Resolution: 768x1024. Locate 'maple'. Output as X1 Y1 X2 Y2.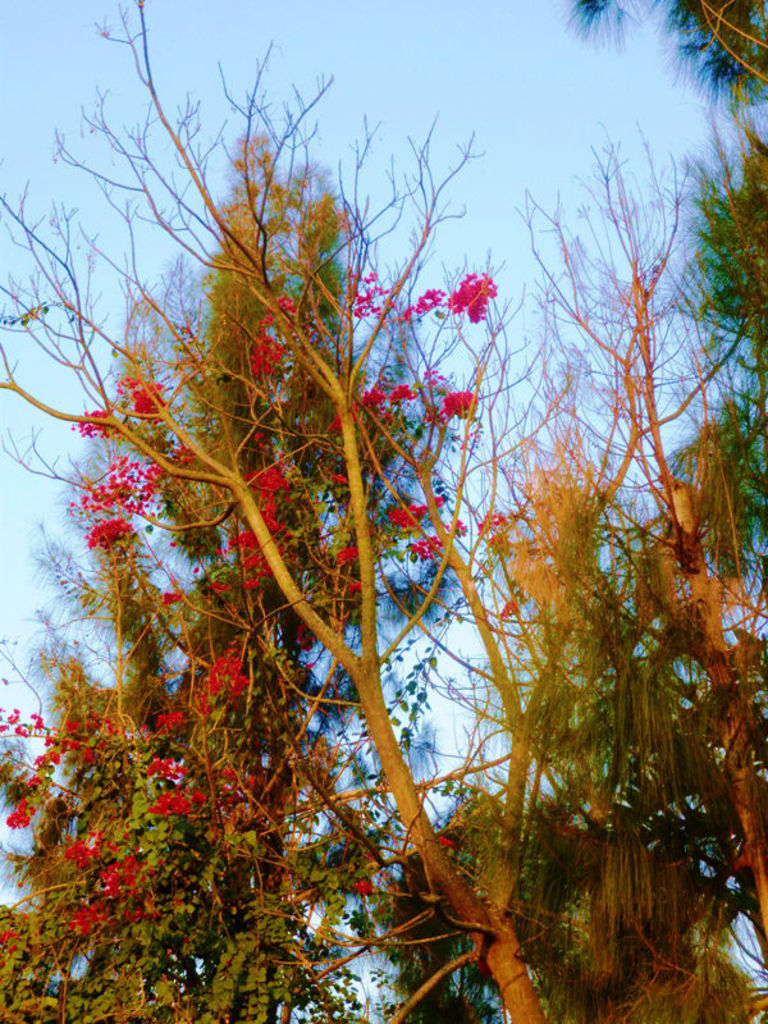
0 0 767 1023.
